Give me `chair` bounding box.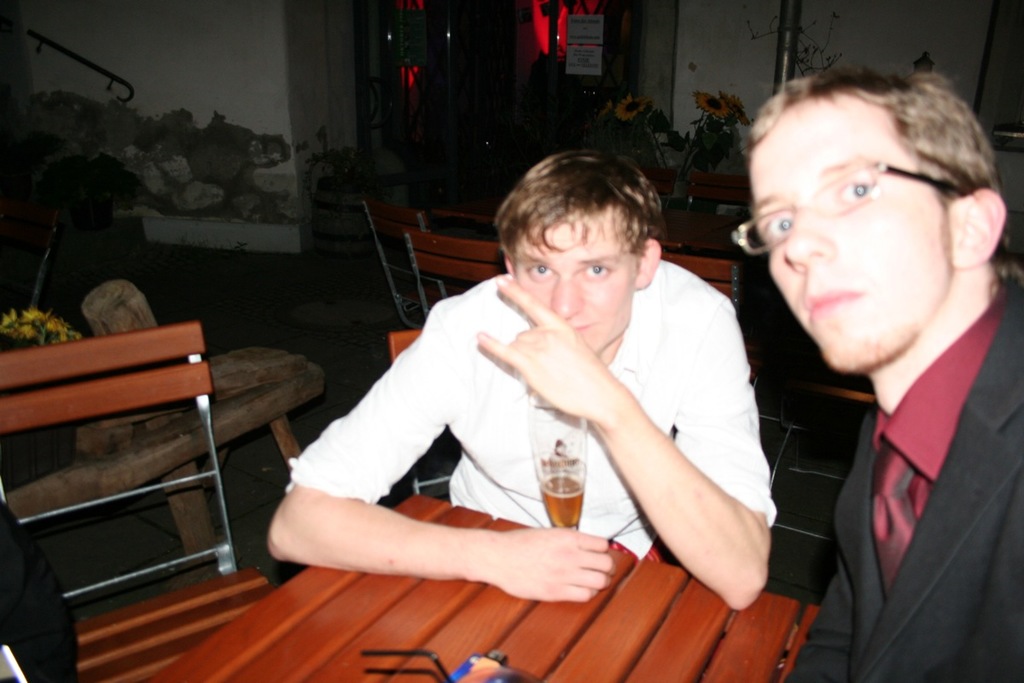
x1=0, y1=287, x2=293, y2=640.
